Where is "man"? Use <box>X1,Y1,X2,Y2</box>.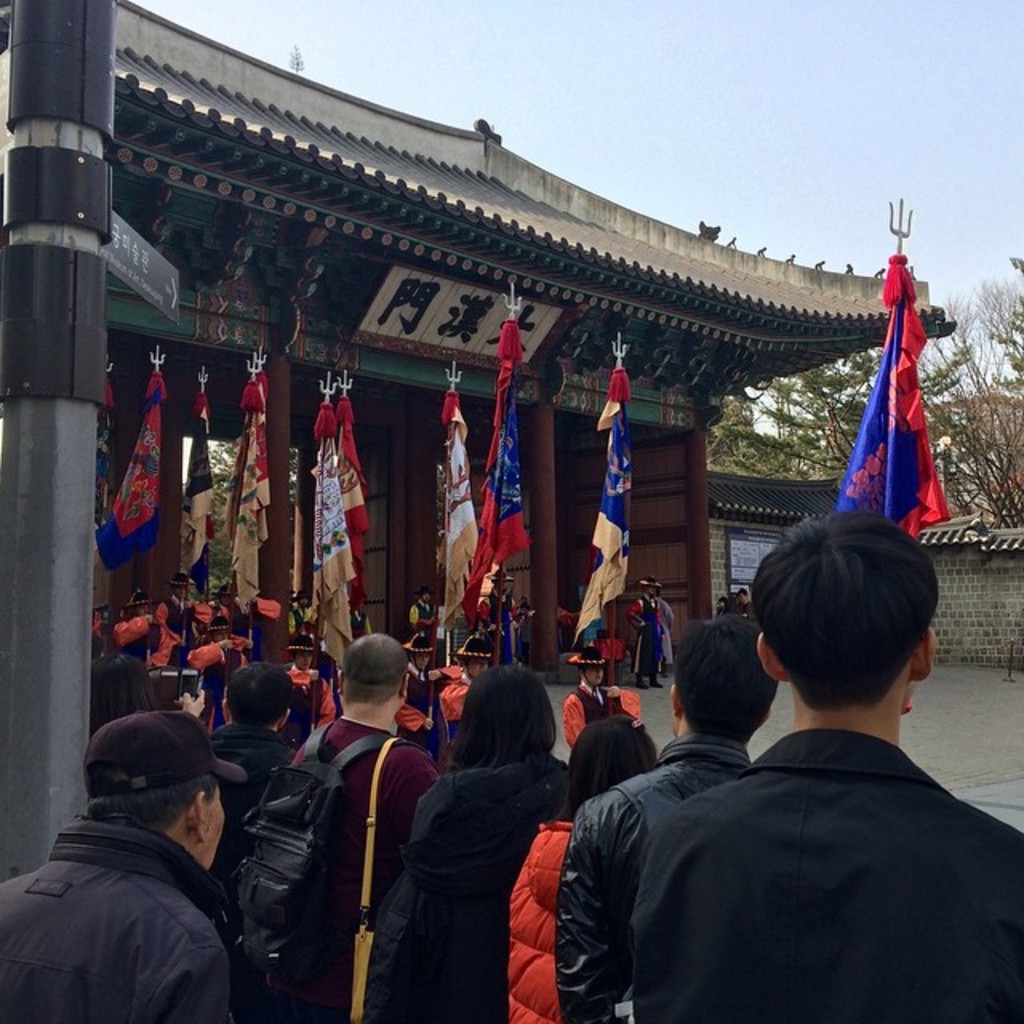
<box>251,614,450,1022</box>.
